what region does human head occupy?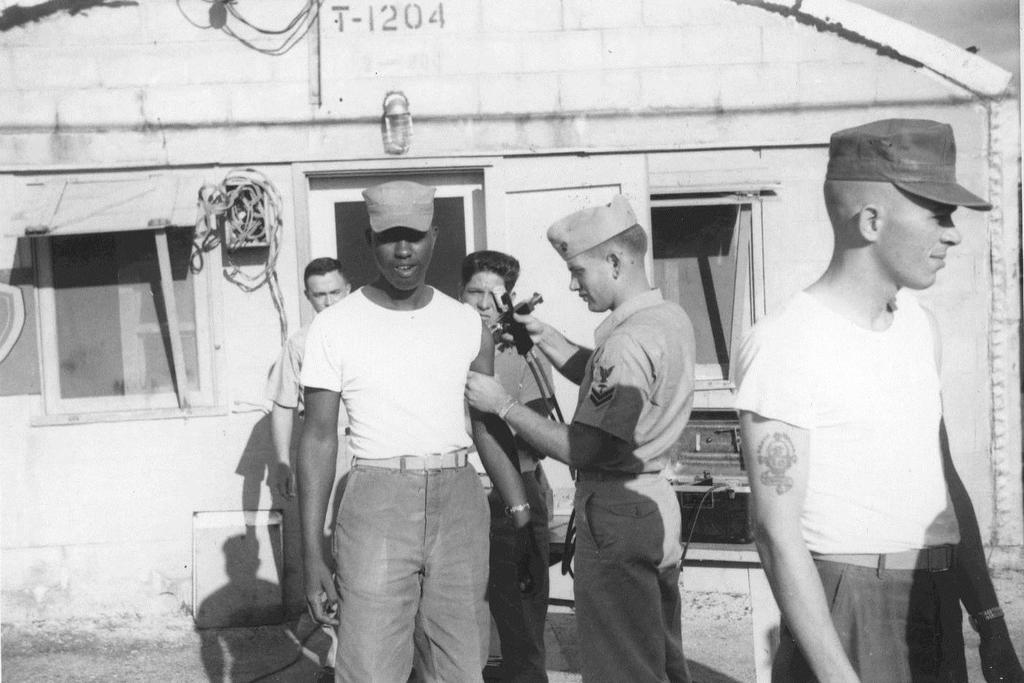
rect(462, 246, 519, 329).
